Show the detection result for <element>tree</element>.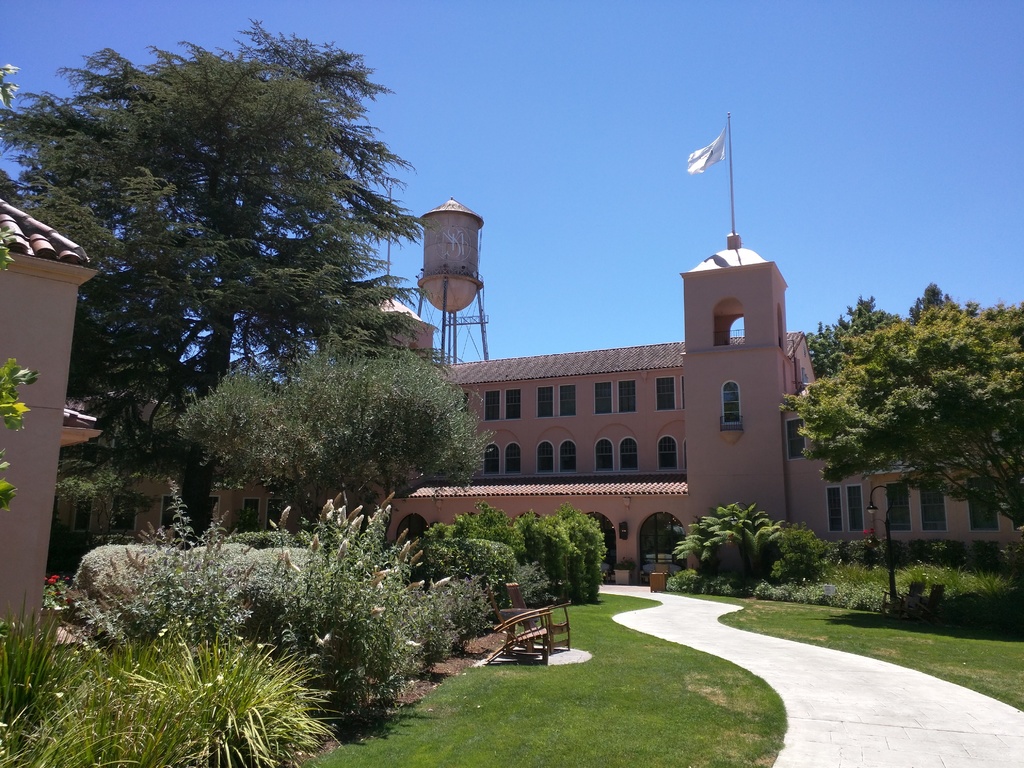
(left=178, top=351, right=493, bottom=543).
